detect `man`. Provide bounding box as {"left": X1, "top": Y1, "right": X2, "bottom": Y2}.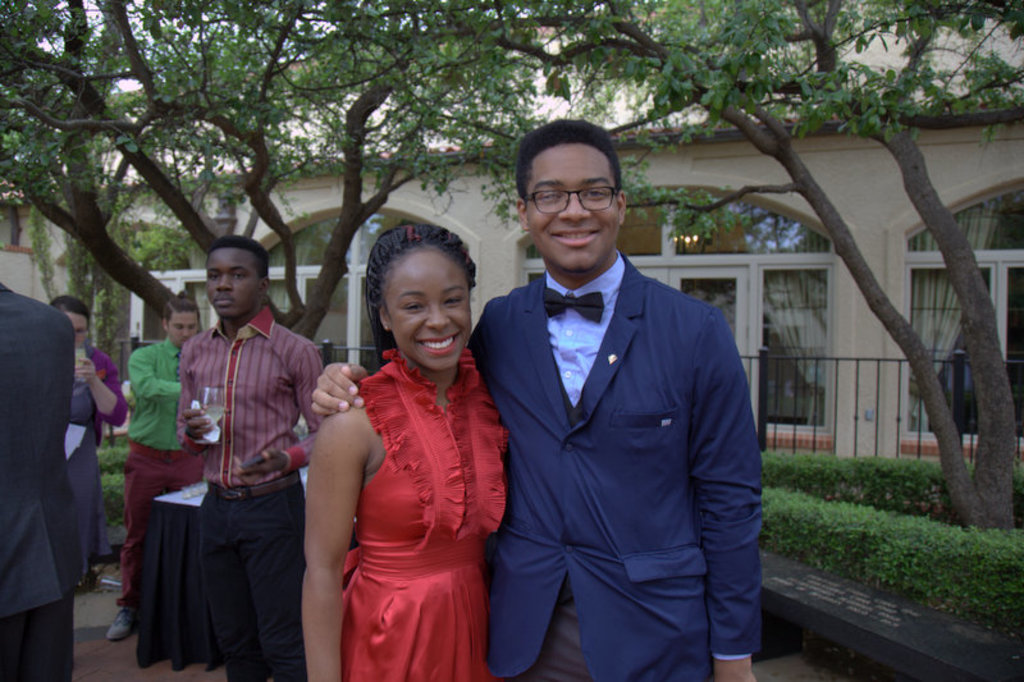
{"left": 0, "top": 278, "right": 87, "bottom": 681}.
